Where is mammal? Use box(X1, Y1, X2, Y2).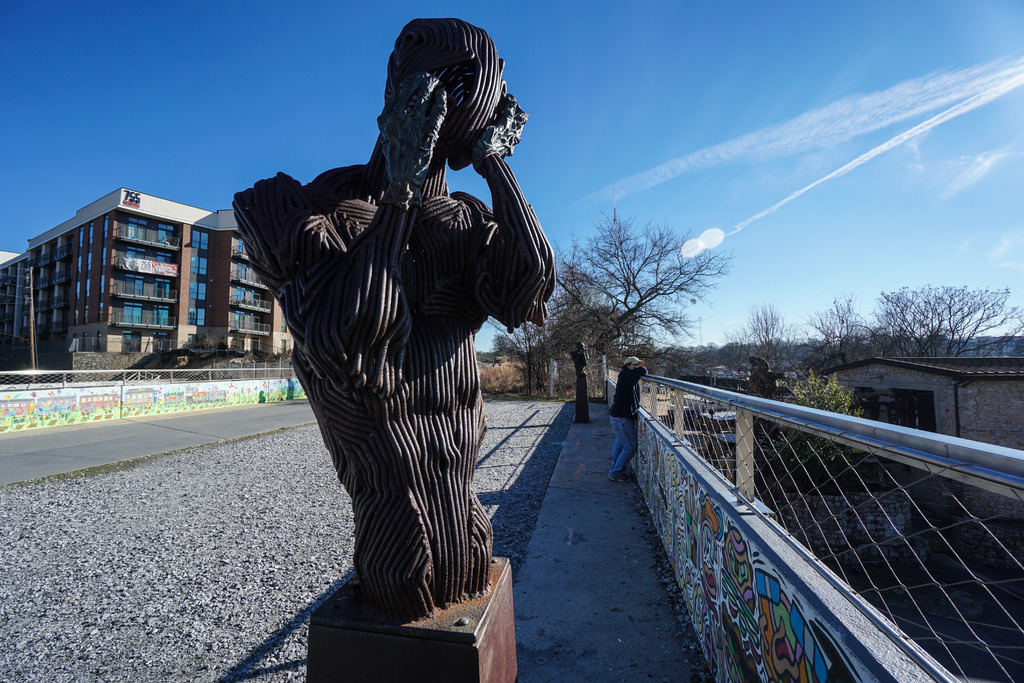
box(570, 340, 591, 376).
